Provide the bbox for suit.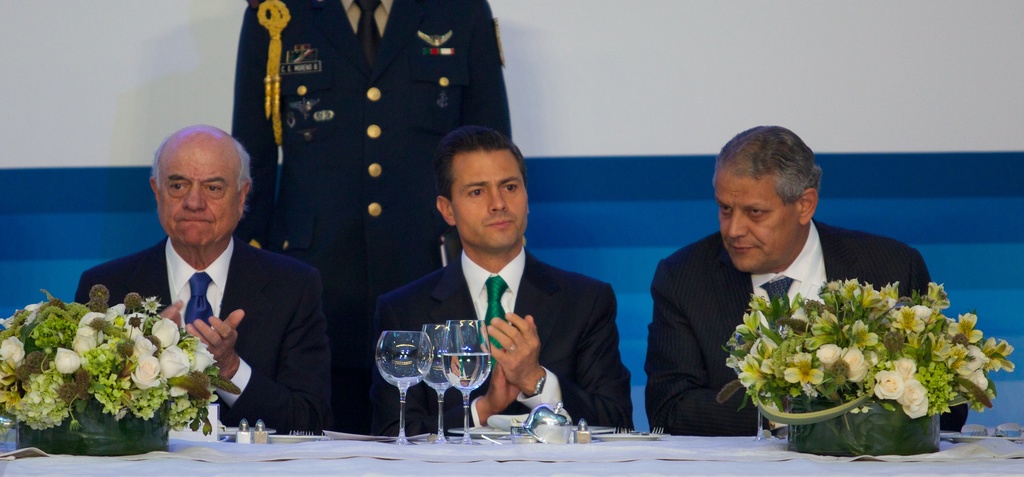
(x1=644, y1=217, x2=973, y2=436).
